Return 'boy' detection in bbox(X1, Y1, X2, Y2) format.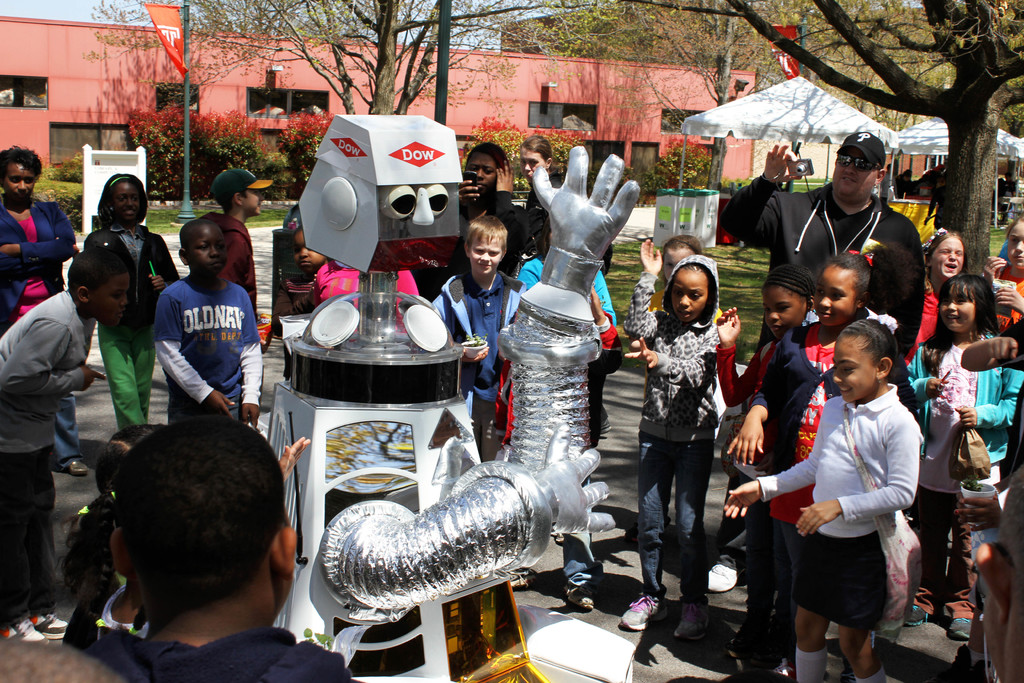
bbox(0, 245, 132, 644).
